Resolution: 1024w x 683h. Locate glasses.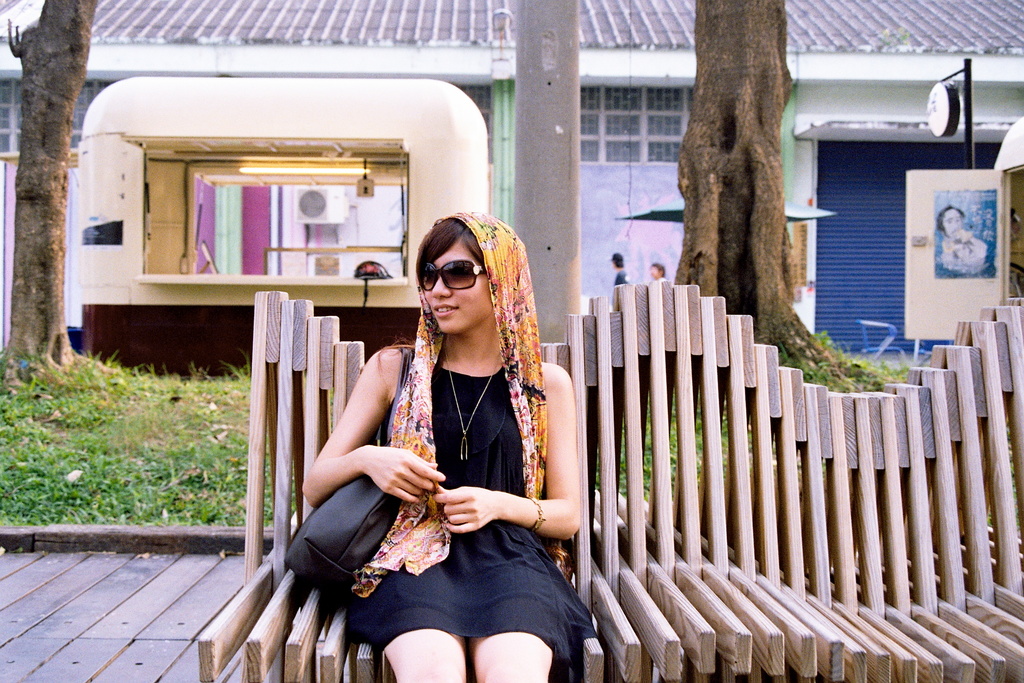
box(412, 255, 504, 300).
